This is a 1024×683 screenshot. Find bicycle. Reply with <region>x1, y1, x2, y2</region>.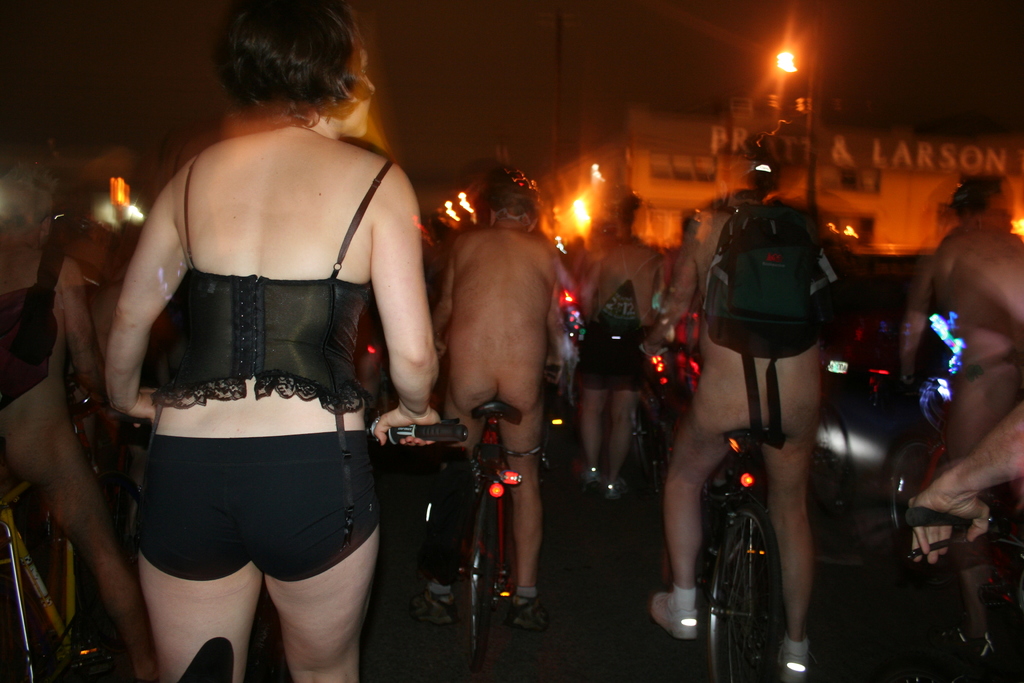
<region>891, 499, 1023, 680</region>.
